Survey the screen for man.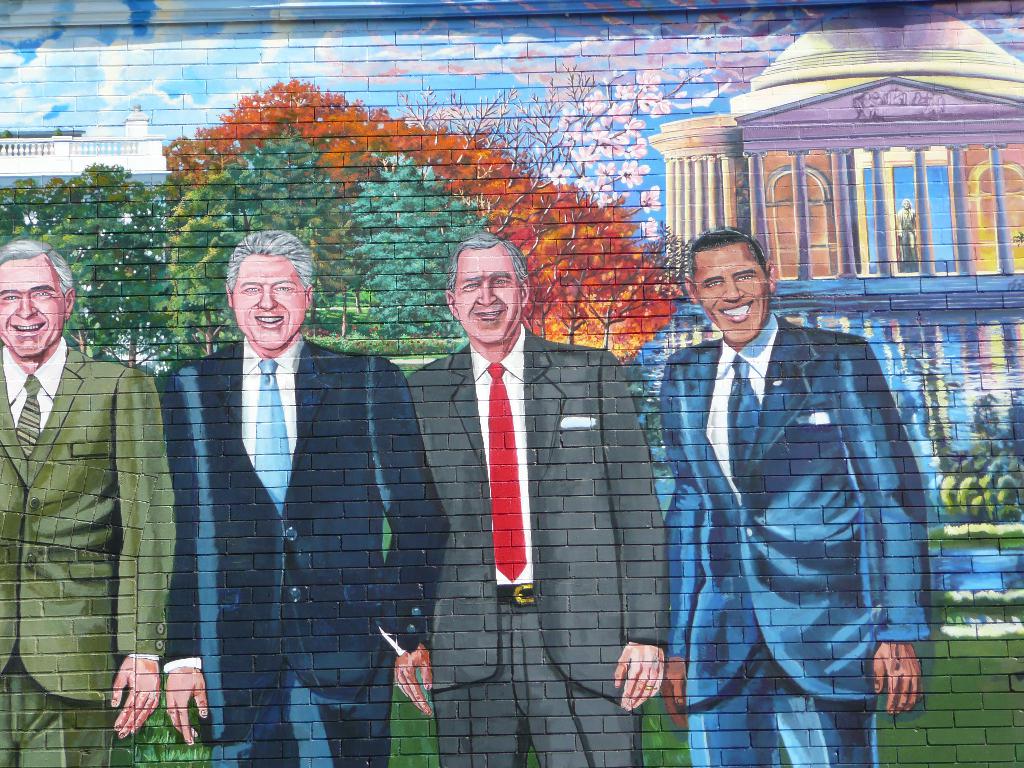
Survey found: 396,234,673,767.
